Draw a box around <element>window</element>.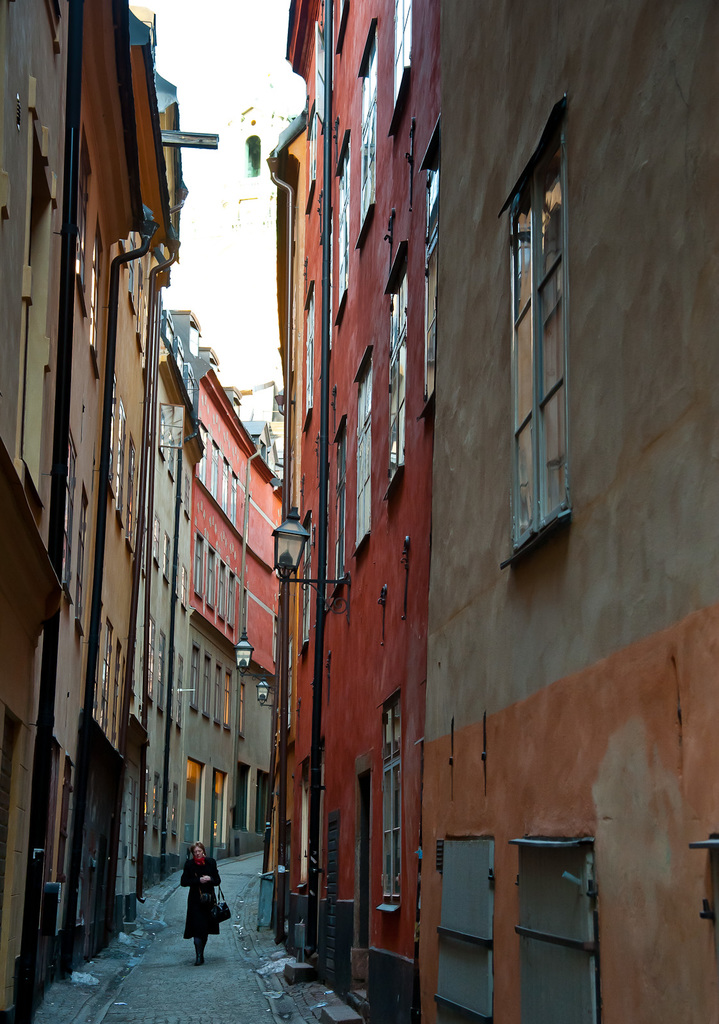
locate(334, 148, 351, 323).
